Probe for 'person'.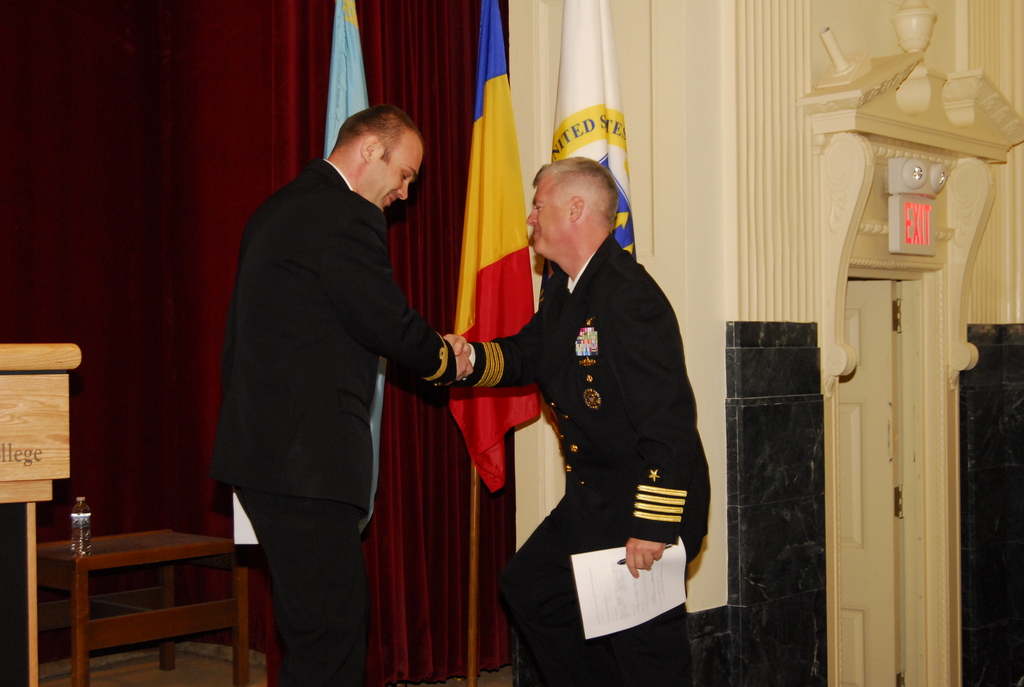
Probe result: {"left": 212, "top": 96, "right": 477, "bottom": 686}.
